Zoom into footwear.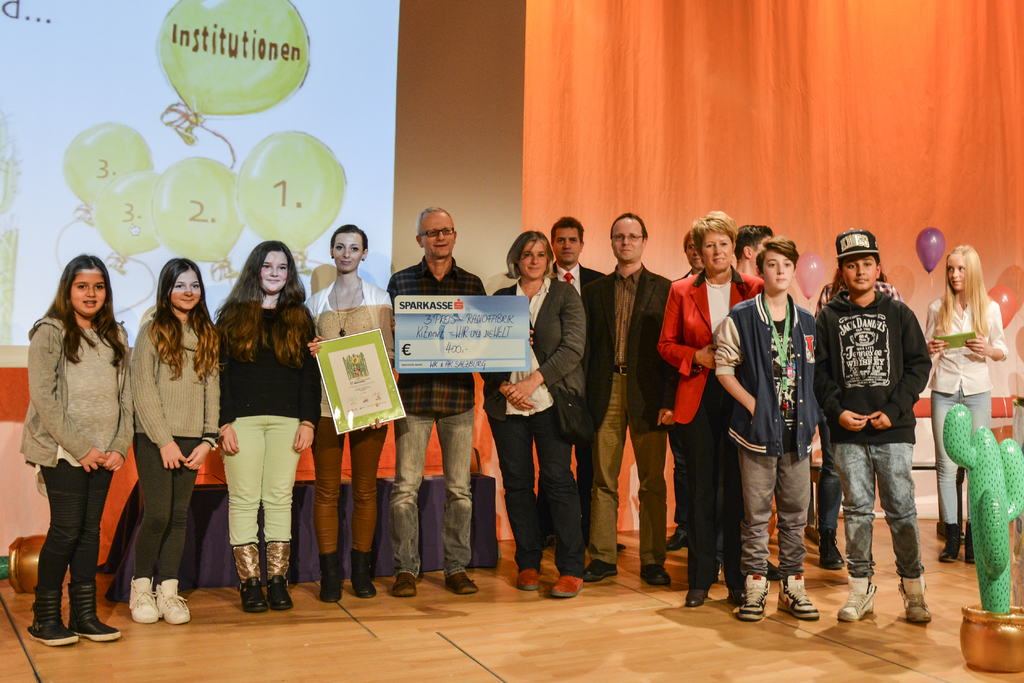
Zoom target: rect(780, 574, 821, 618).
